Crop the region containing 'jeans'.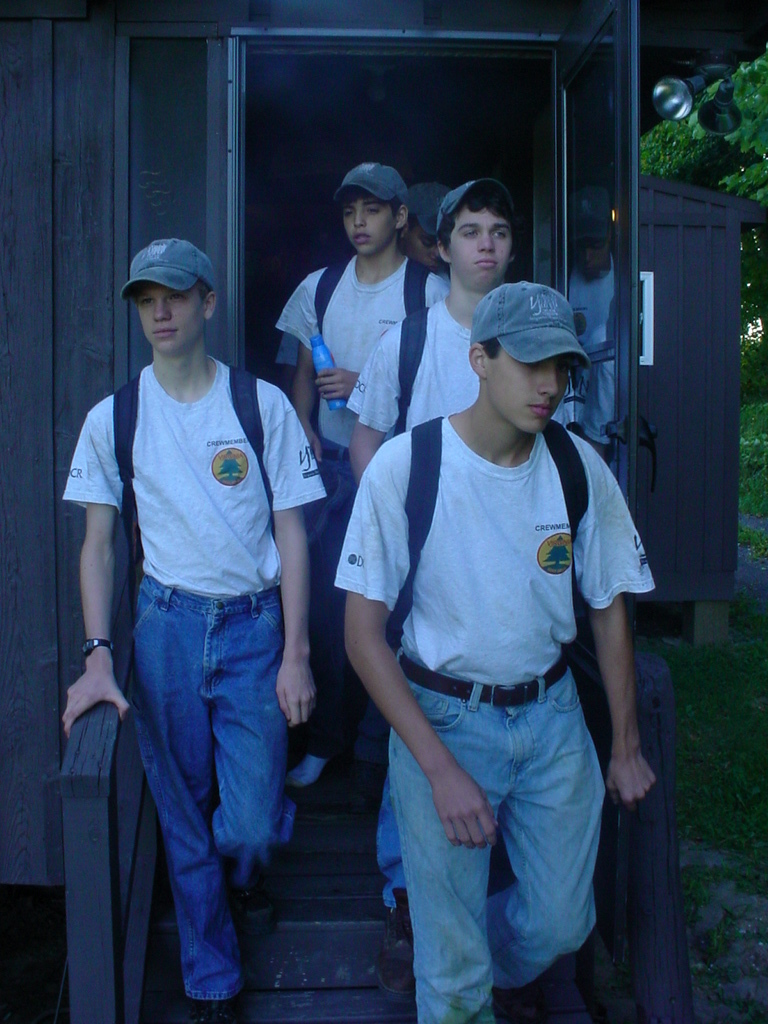
Crop region: [341,675,617,1023].
